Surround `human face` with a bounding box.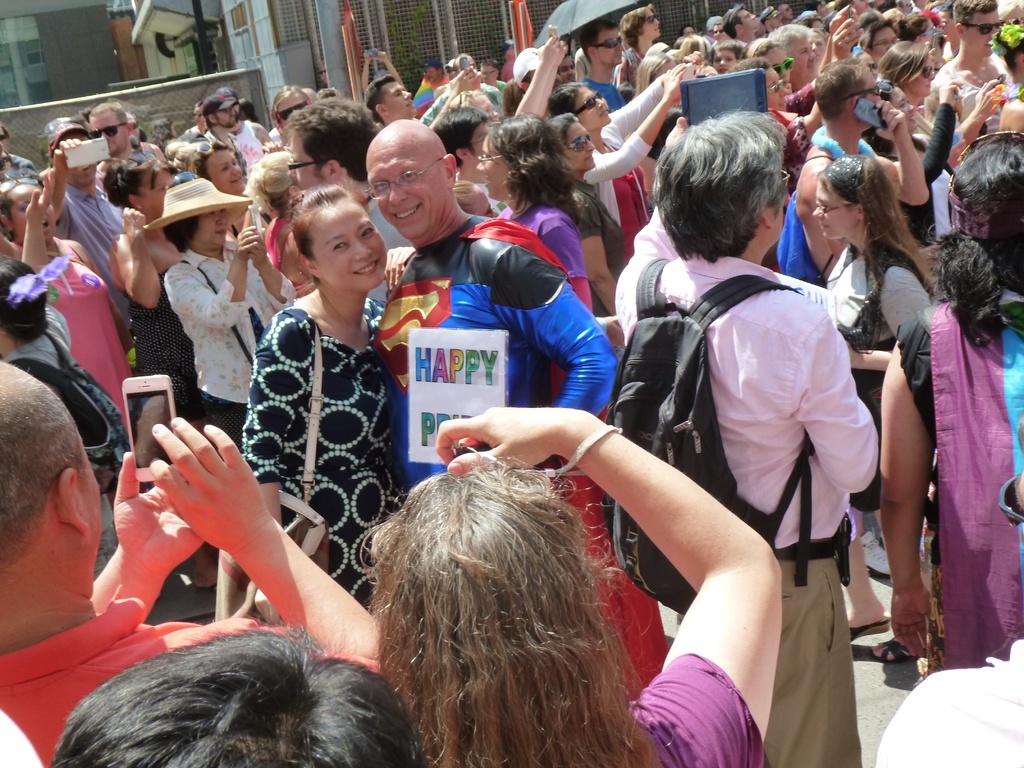
(774, 186, 785, 239).
